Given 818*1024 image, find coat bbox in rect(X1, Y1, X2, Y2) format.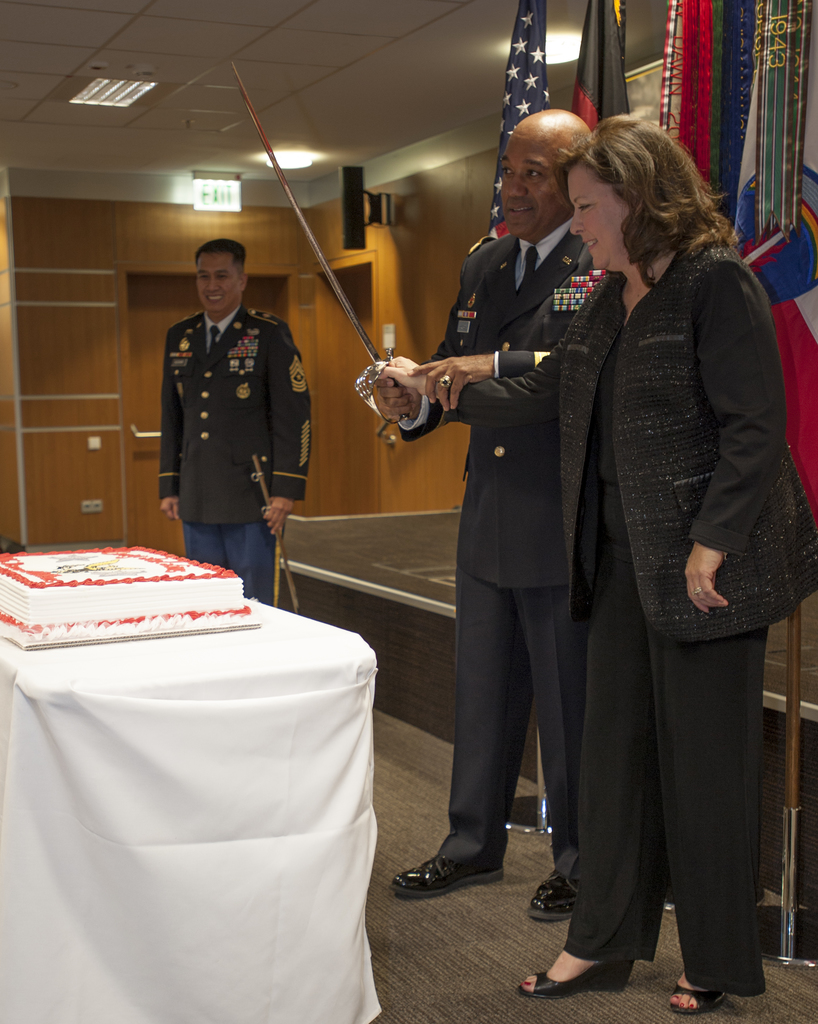
rect(403, 225, 608, 588).
